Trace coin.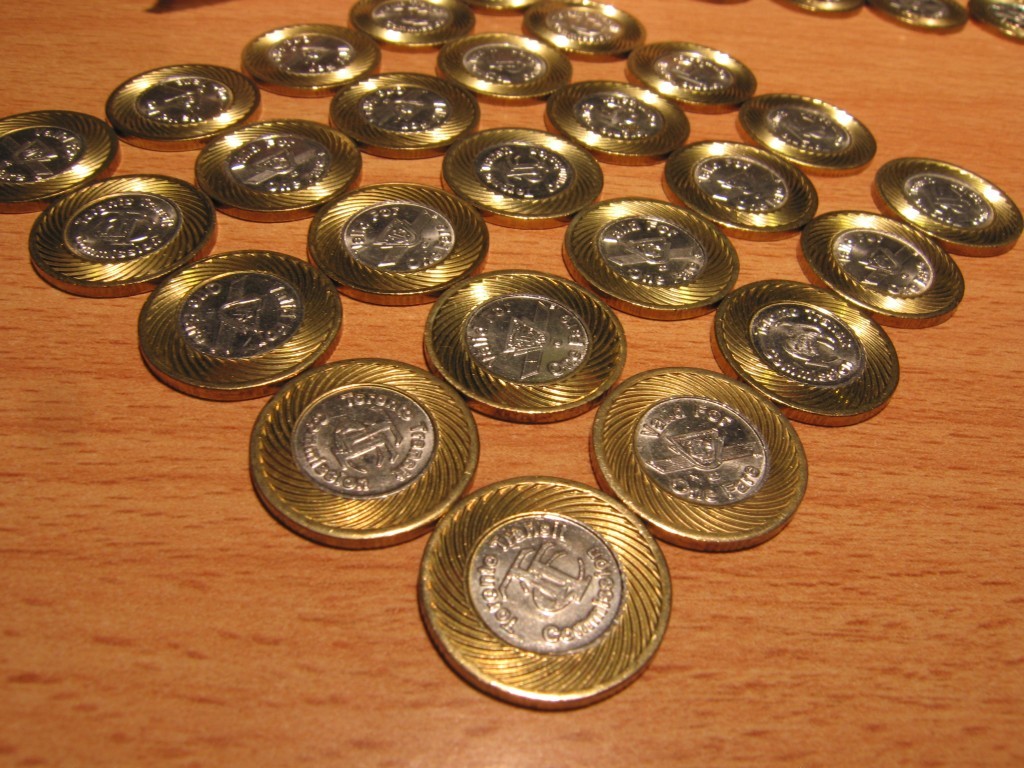
Traced to 965:1:1023:45.
